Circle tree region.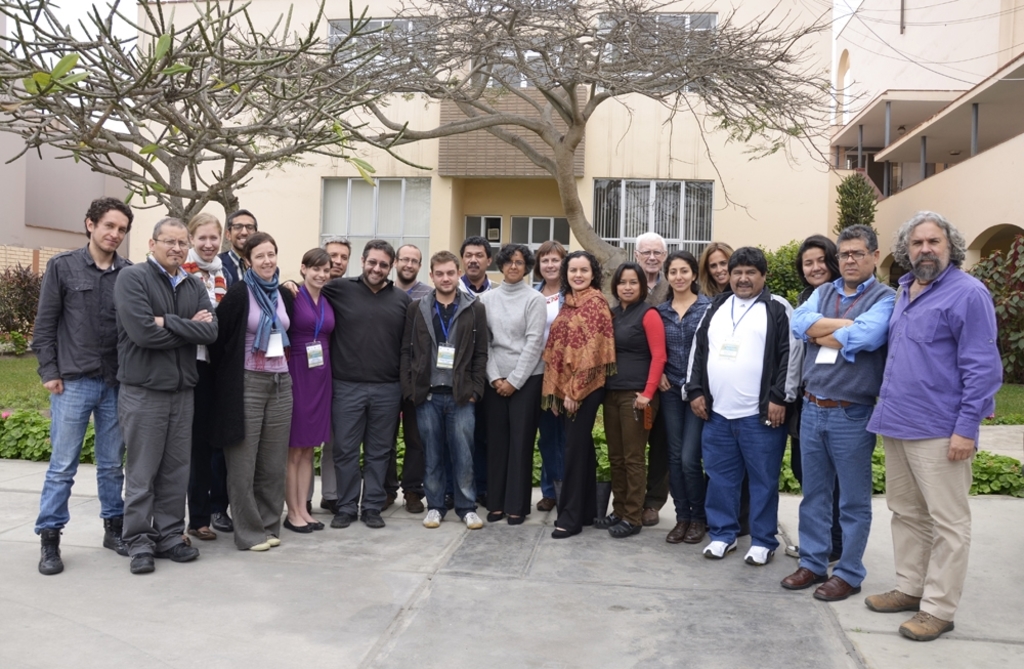
Region: [0,0,440,238].
